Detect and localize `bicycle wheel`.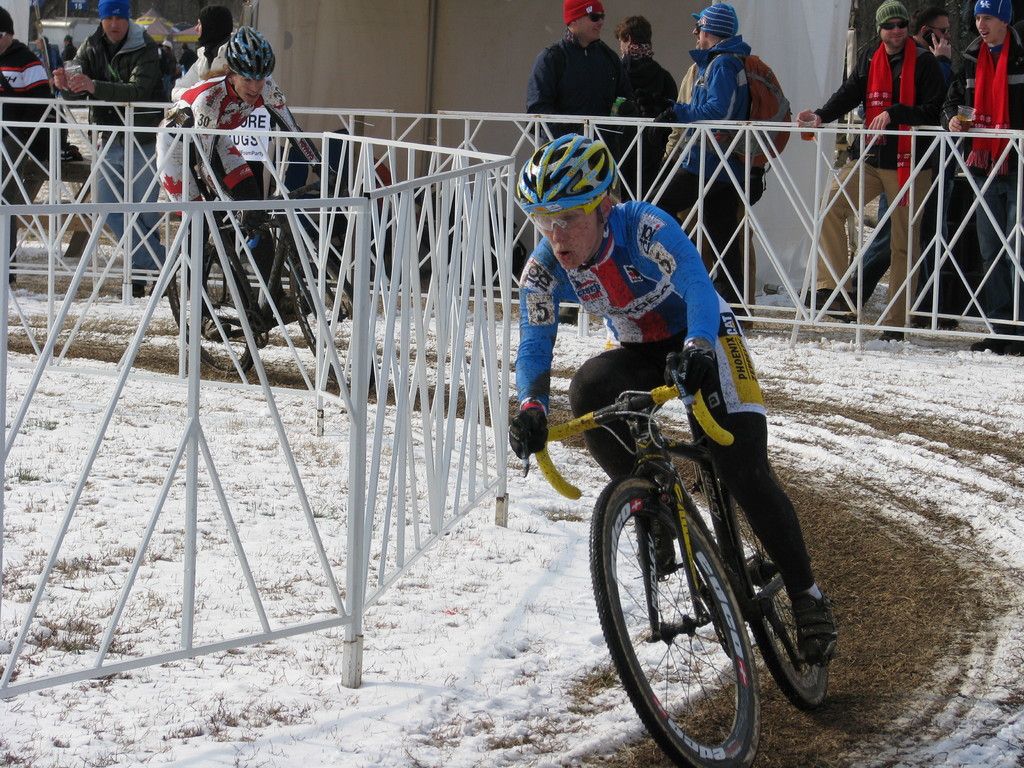
Localized at {"left": 717, "top": 487, "right": 840, "bottom": 708}.
